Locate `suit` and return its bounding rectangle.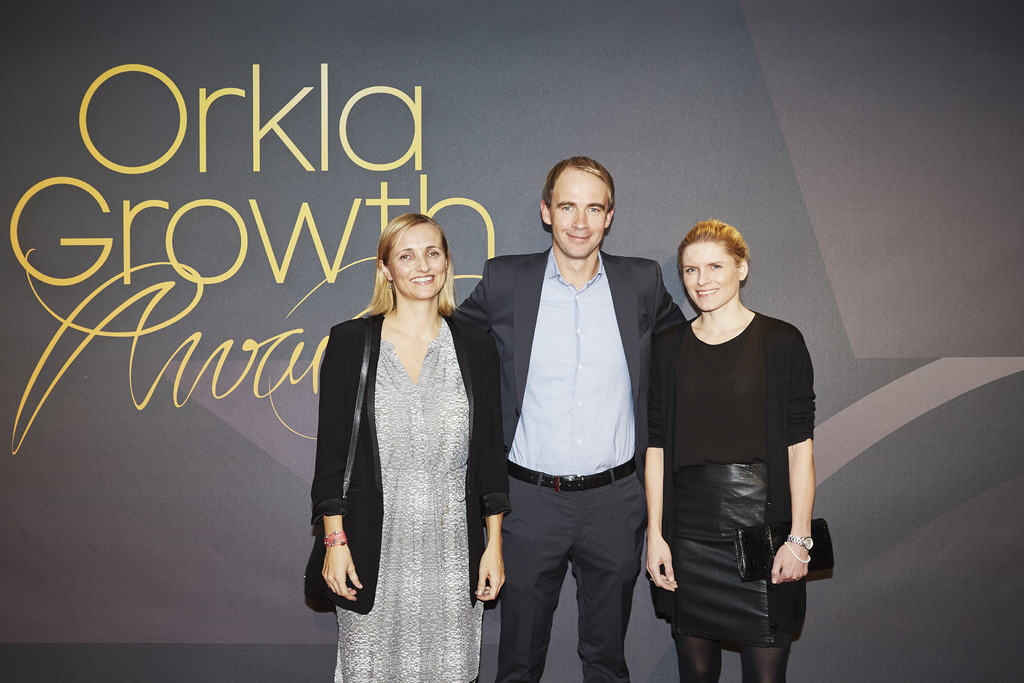
box=[454, 245, 685, 682].
